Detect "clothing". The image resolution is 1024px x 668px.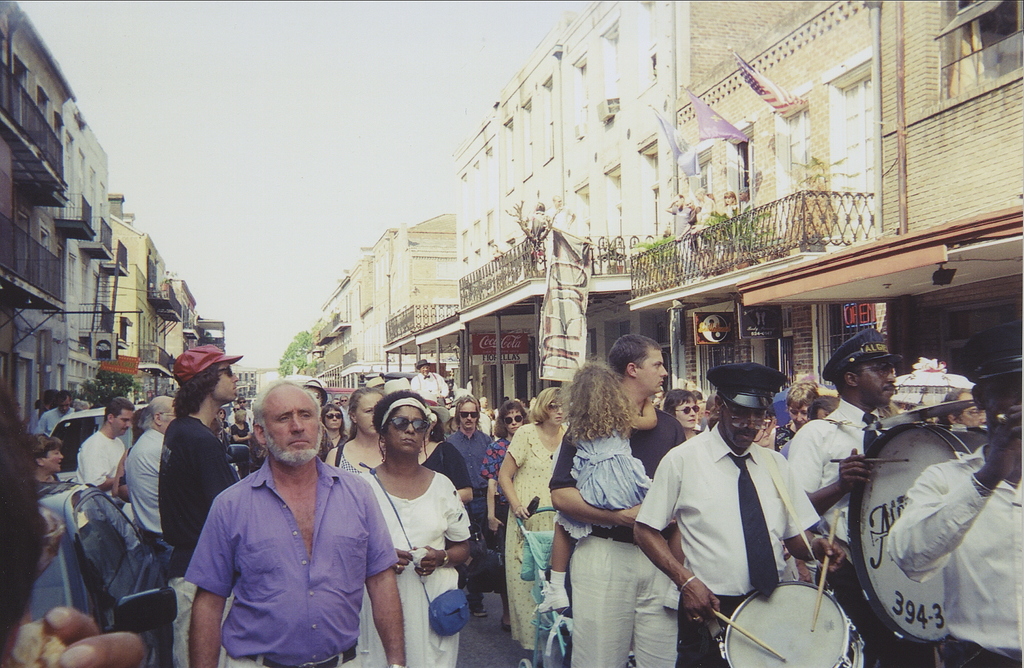
crop(79, 429, 124, 494).
